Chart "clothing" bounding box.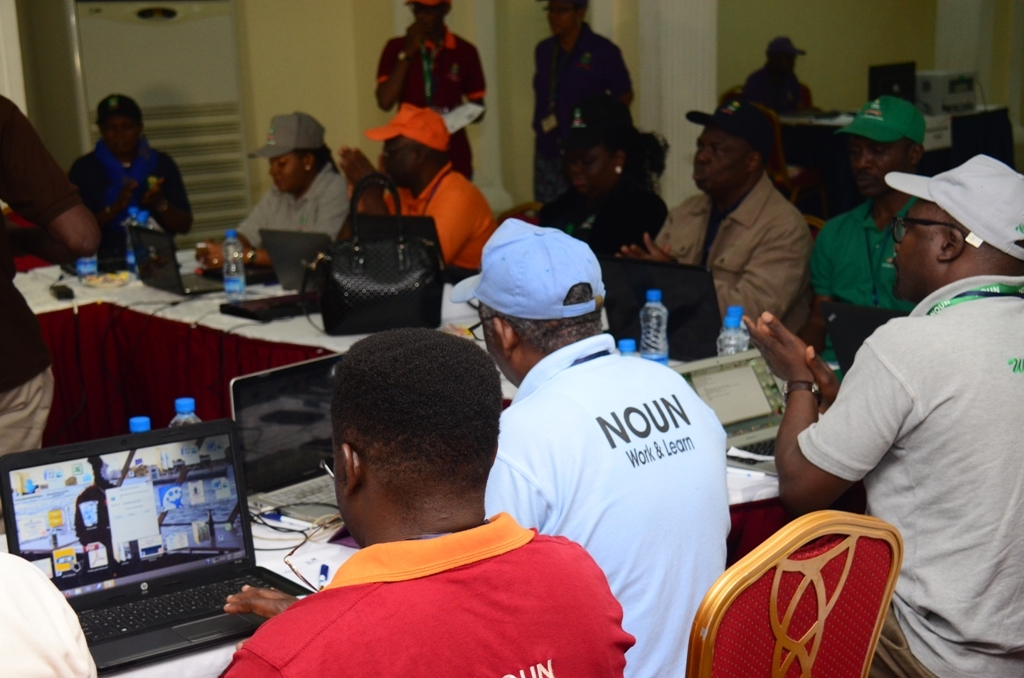
Charted: pyautogui.locateOnScreen(70, 138, 193, 247).
